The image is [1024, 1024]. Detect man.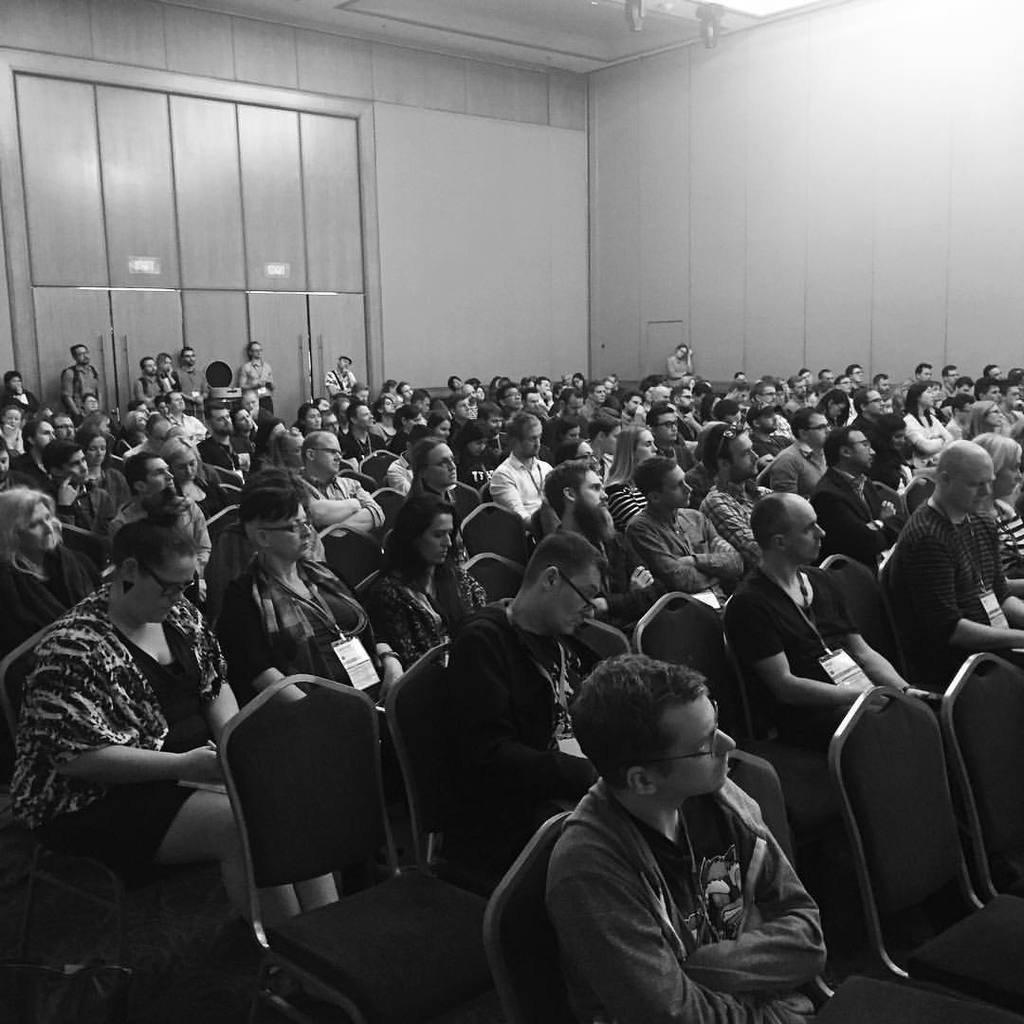
Detection: {"x1": 576, "y1": 386, "x2": 600, "y2": 423}.
